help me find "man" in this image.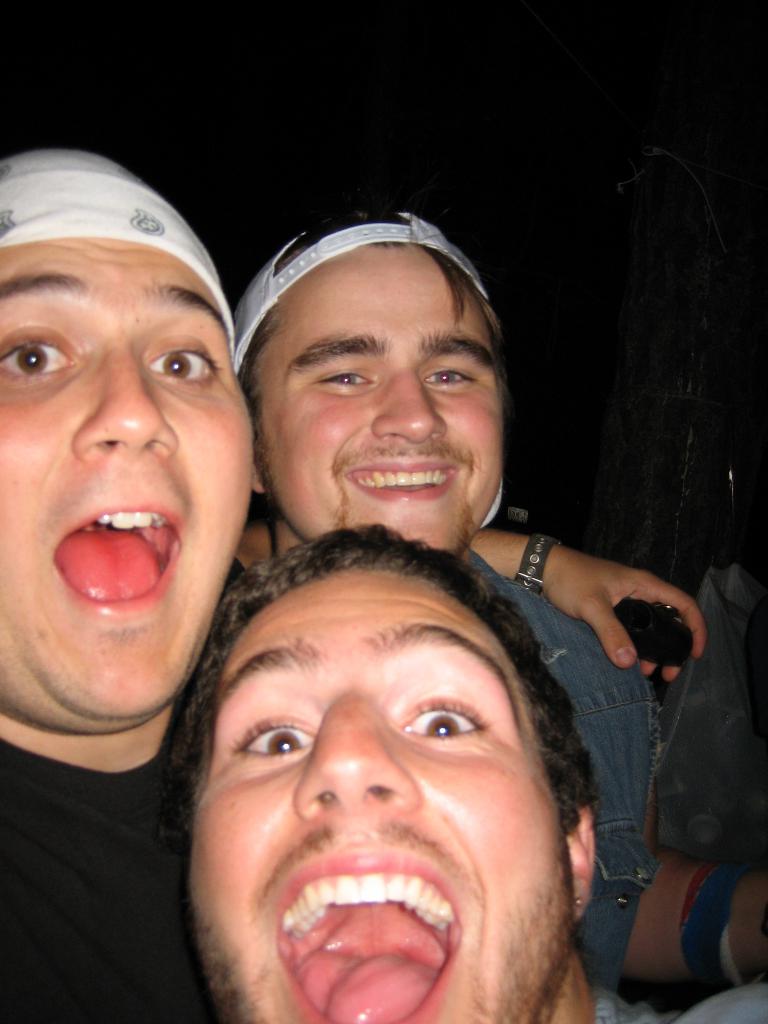
Found it: 0:148:705:1023.
